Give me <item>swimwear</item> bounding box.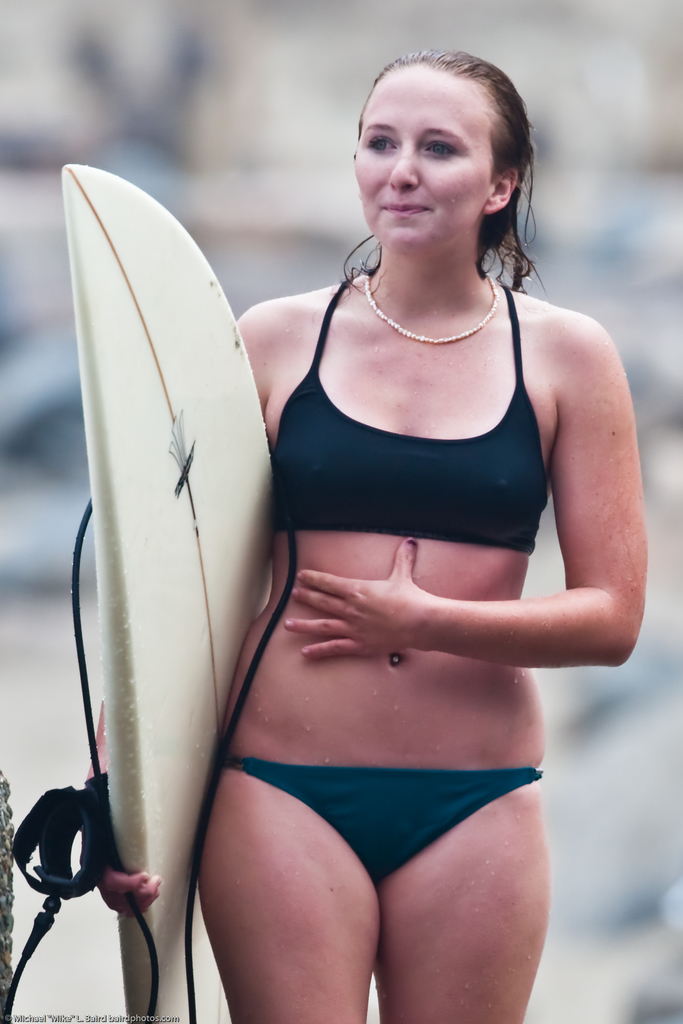
l=260, t=280, r=553, b=554.
